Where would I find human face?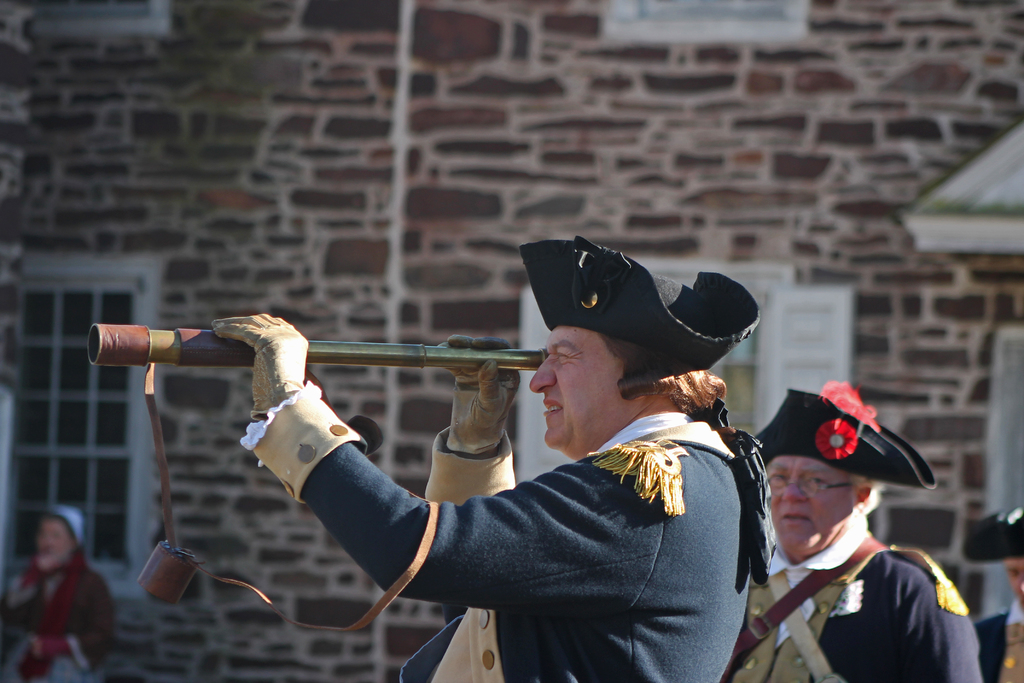
At [left=37, top=515, right=74, bottom=565].
